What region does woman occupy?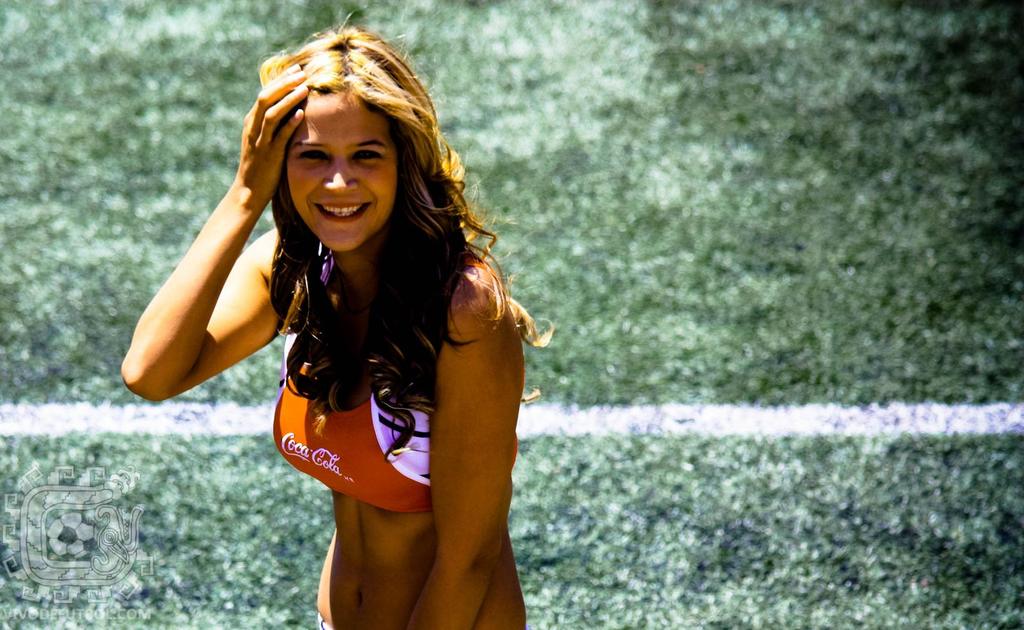
(154, 31, 550, 629).
